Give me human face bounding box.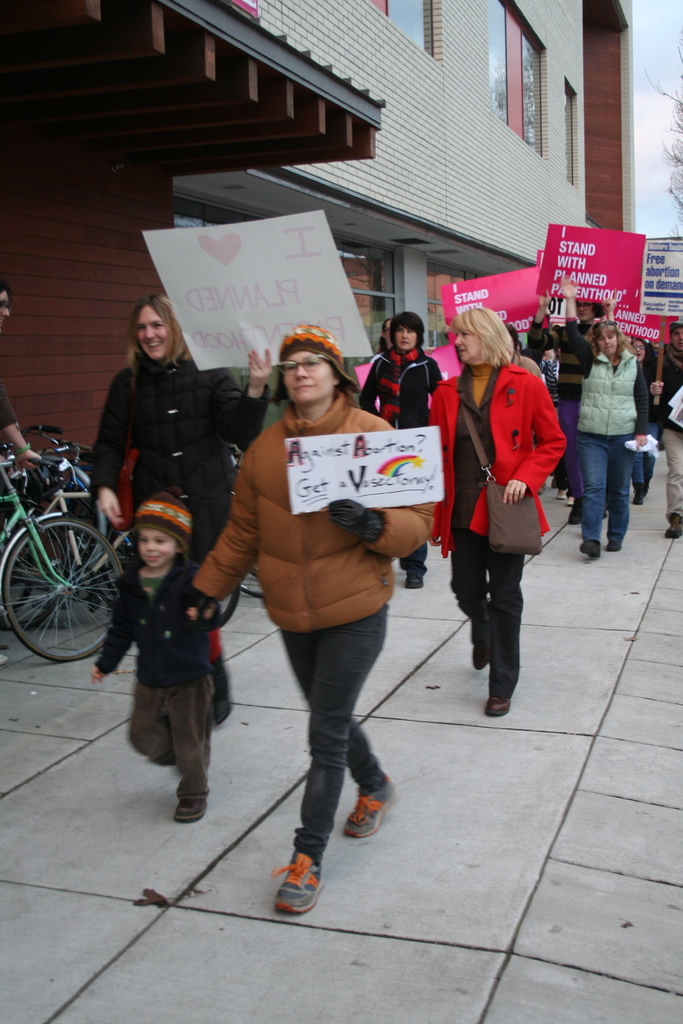
<box>454,328,479,362</box>.
